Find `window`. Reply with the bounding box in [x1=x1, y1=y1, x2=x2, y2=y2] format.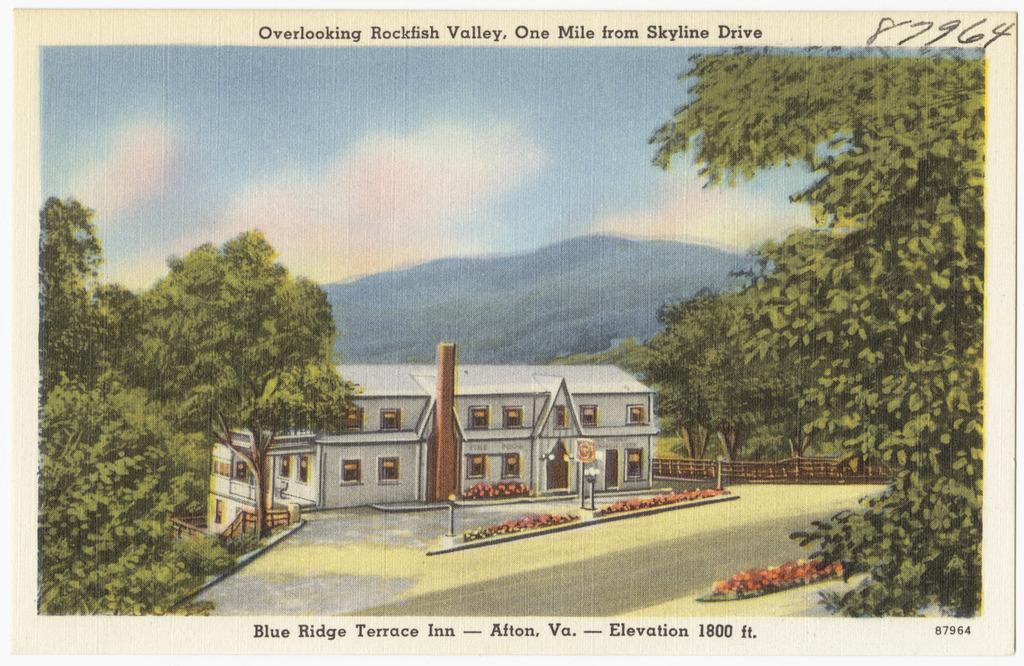
[x1=294, y1=459, x2=307, y2=480].
